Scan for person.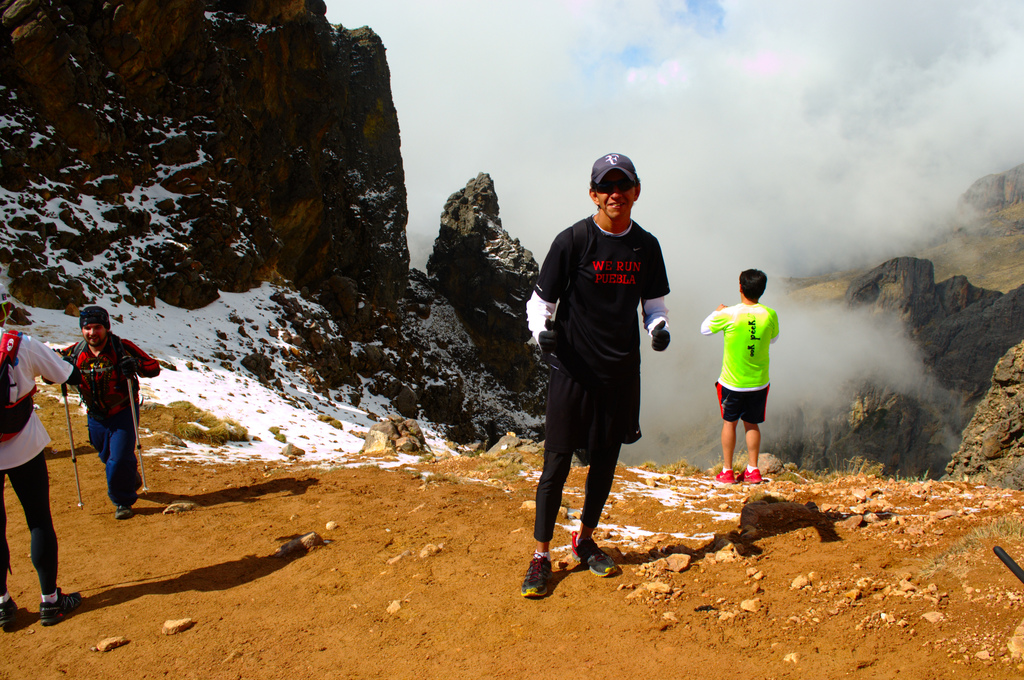
Scan result: (528,150,673,599).
